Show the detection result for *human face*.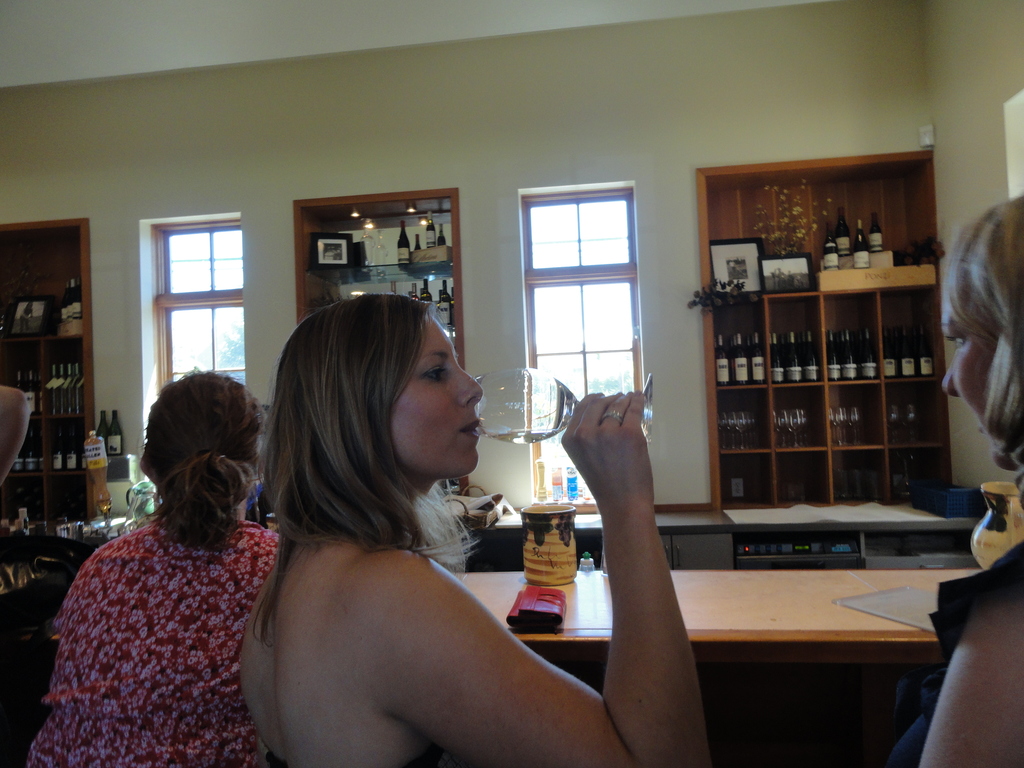
bbox(388, 306, 488, 486).
